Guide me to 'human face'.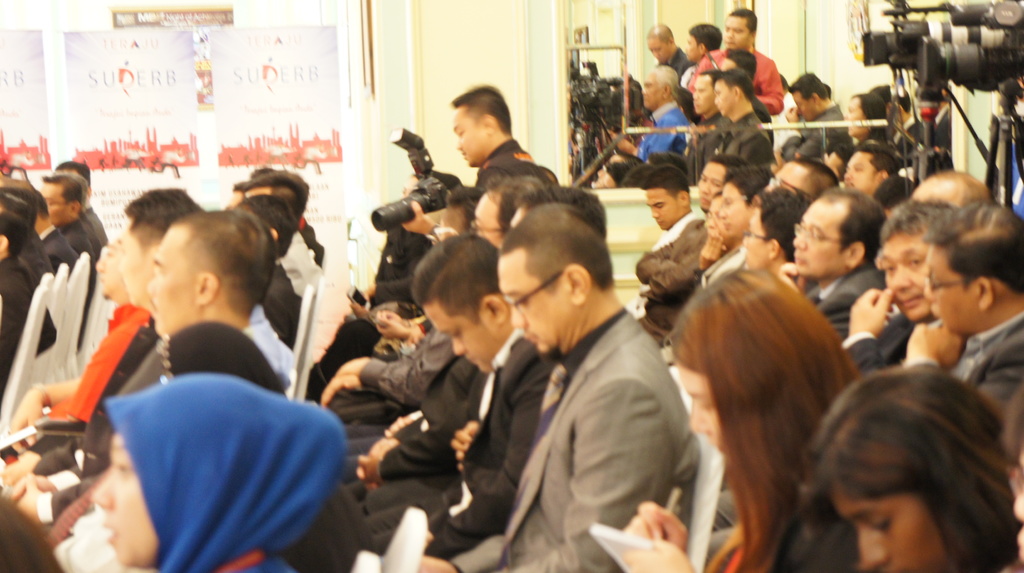
Guidance: 685:34:701:64.
